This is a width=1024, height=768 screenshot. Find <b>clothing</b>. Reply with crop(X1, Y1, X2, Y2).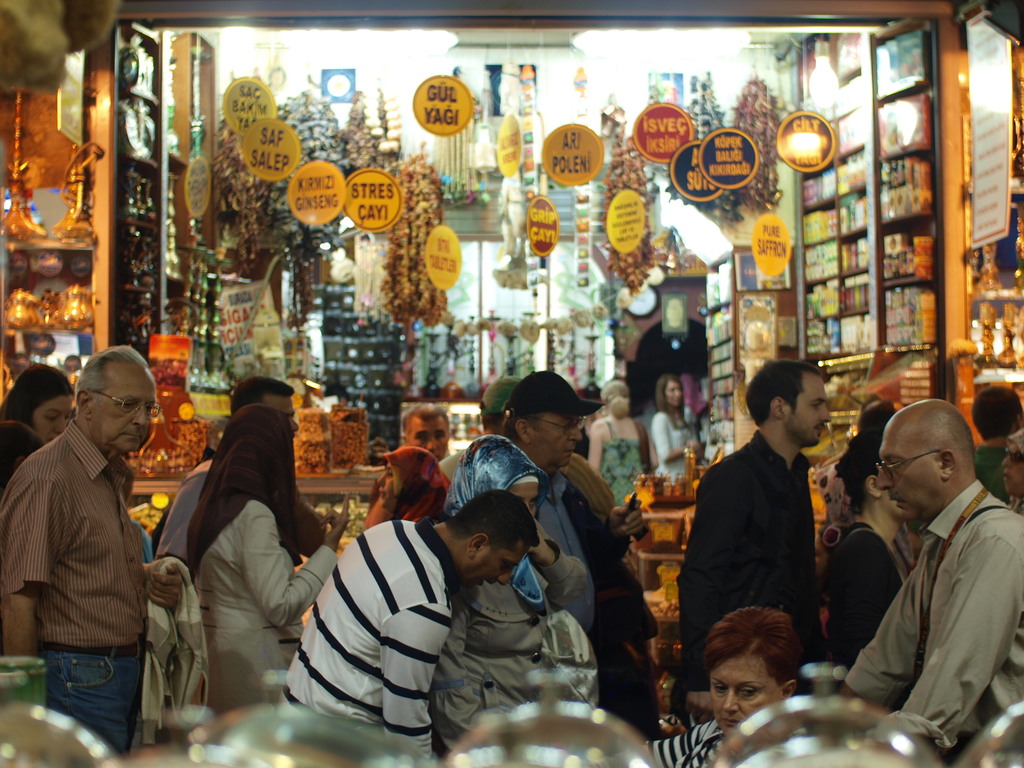
crop(152, 463, 214, 561).
